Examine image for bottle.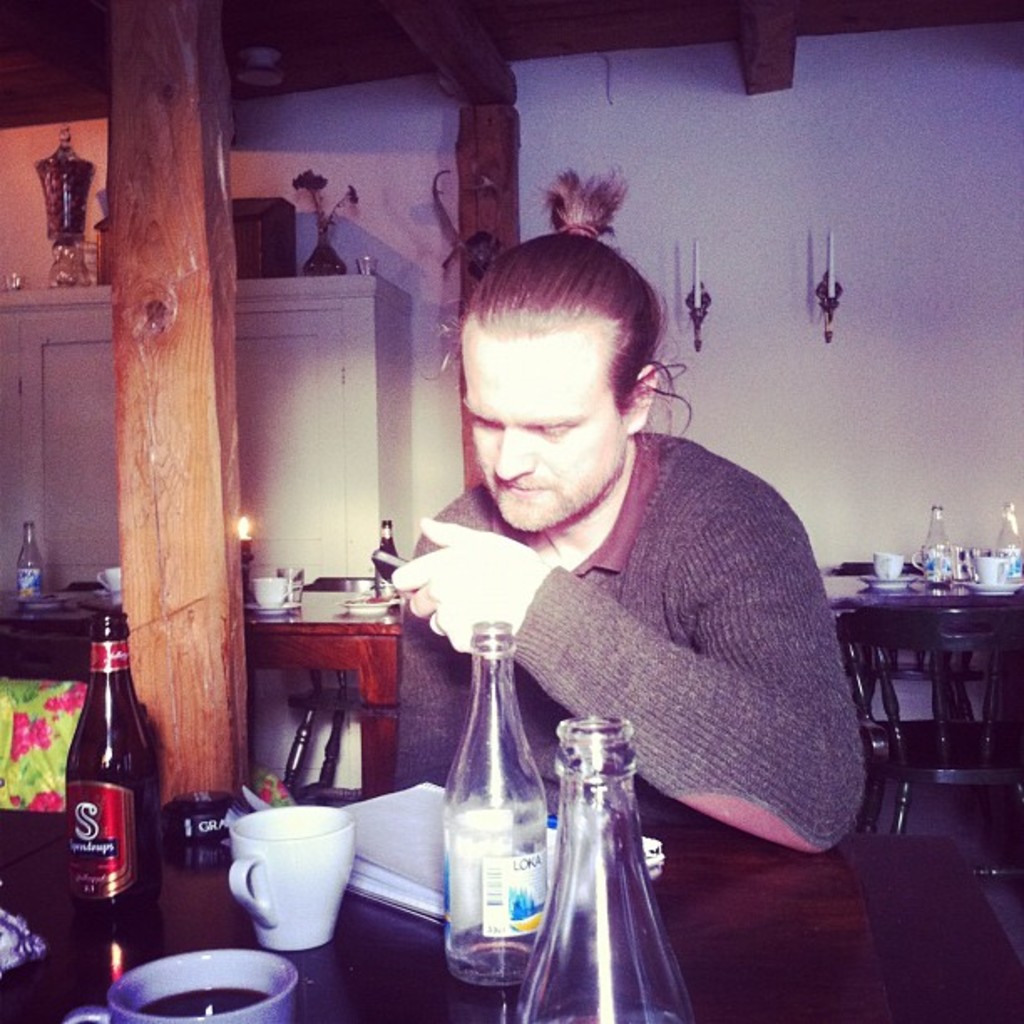
Examination result: region(355, 512, 400, 601).
